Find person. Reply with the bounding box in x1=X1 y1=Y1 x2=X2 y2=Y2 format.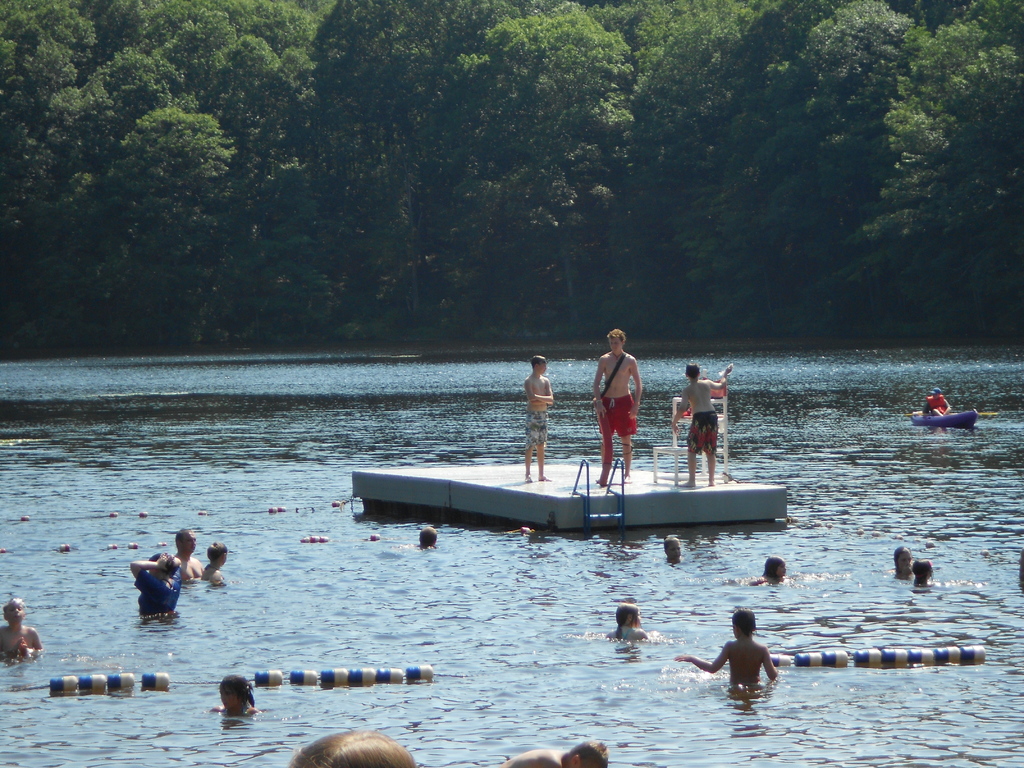
x1=0 y1=596 x2=51 y2=676.
